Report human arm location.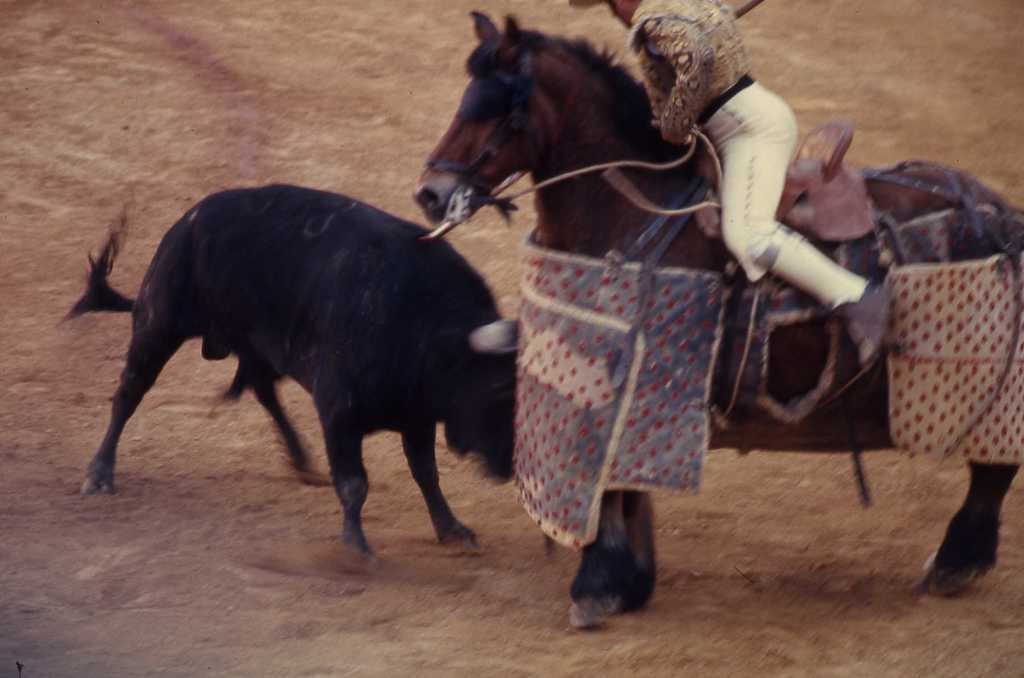
Report: (left=653, top=20, right=713, bottom=141).
